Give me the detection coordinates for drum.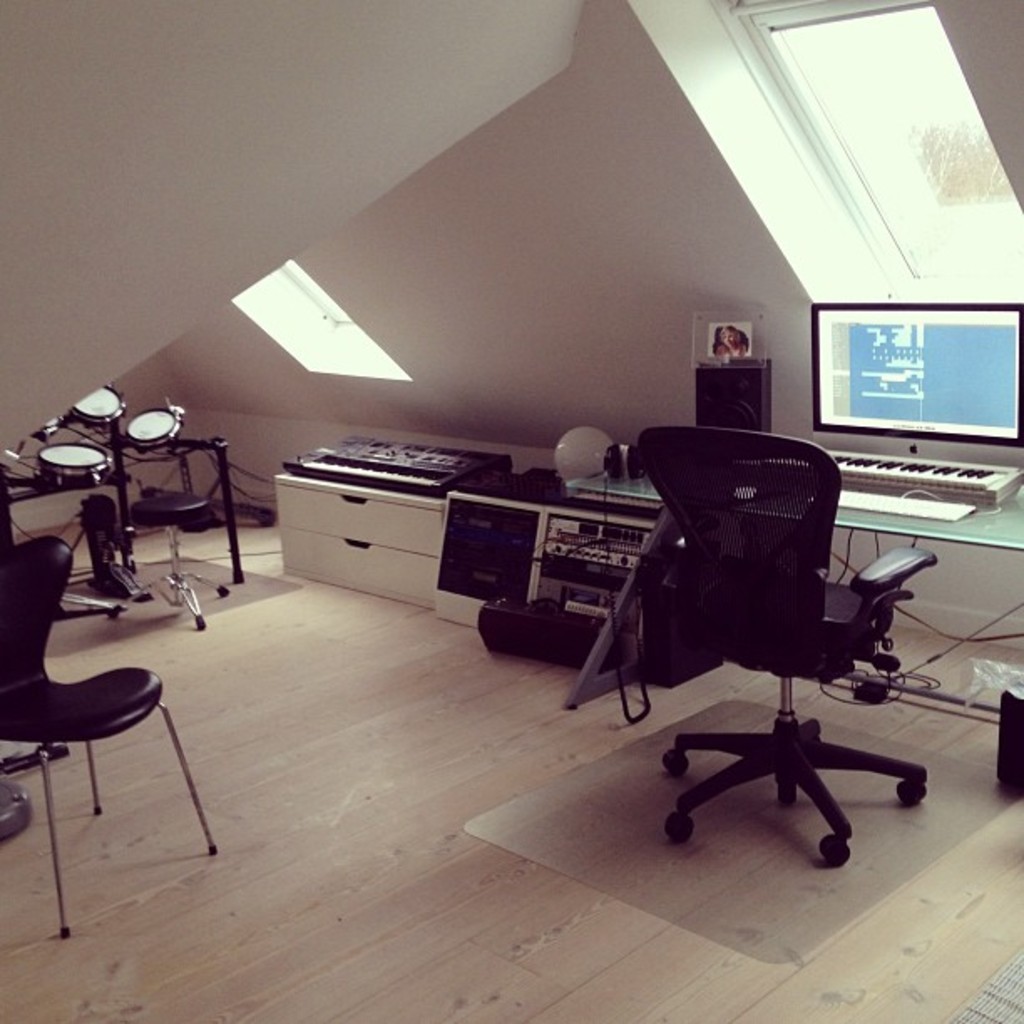
select_region(35, 443, 112, 489).
